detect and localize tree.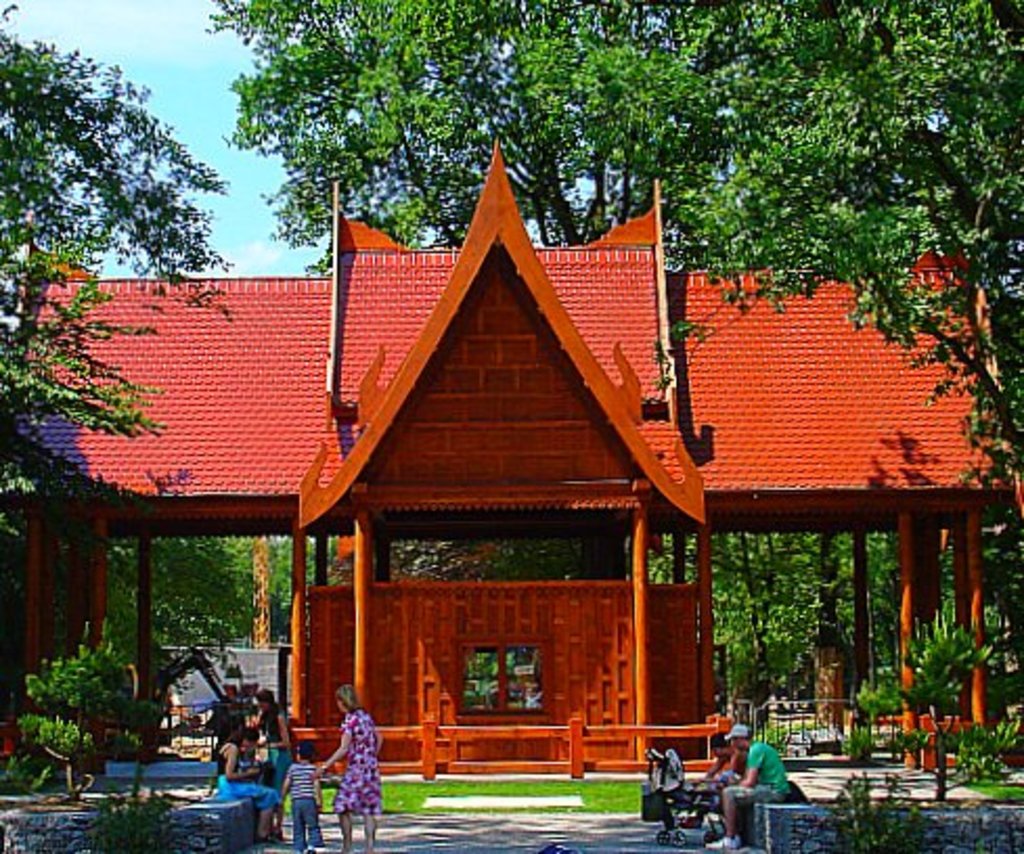
Localized at (left=21, top=645, right=151, bottom=797).
